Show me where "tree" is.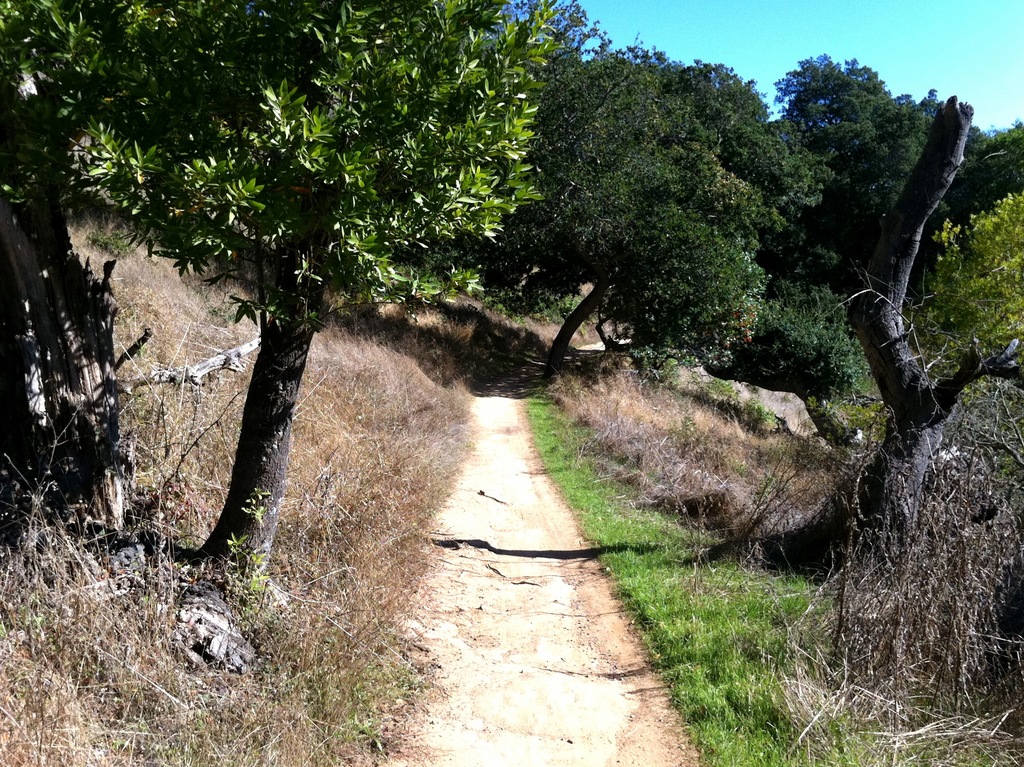
"tree" is at {"left": 544, "top": 47, "right": 829, "bottom": 372}.
